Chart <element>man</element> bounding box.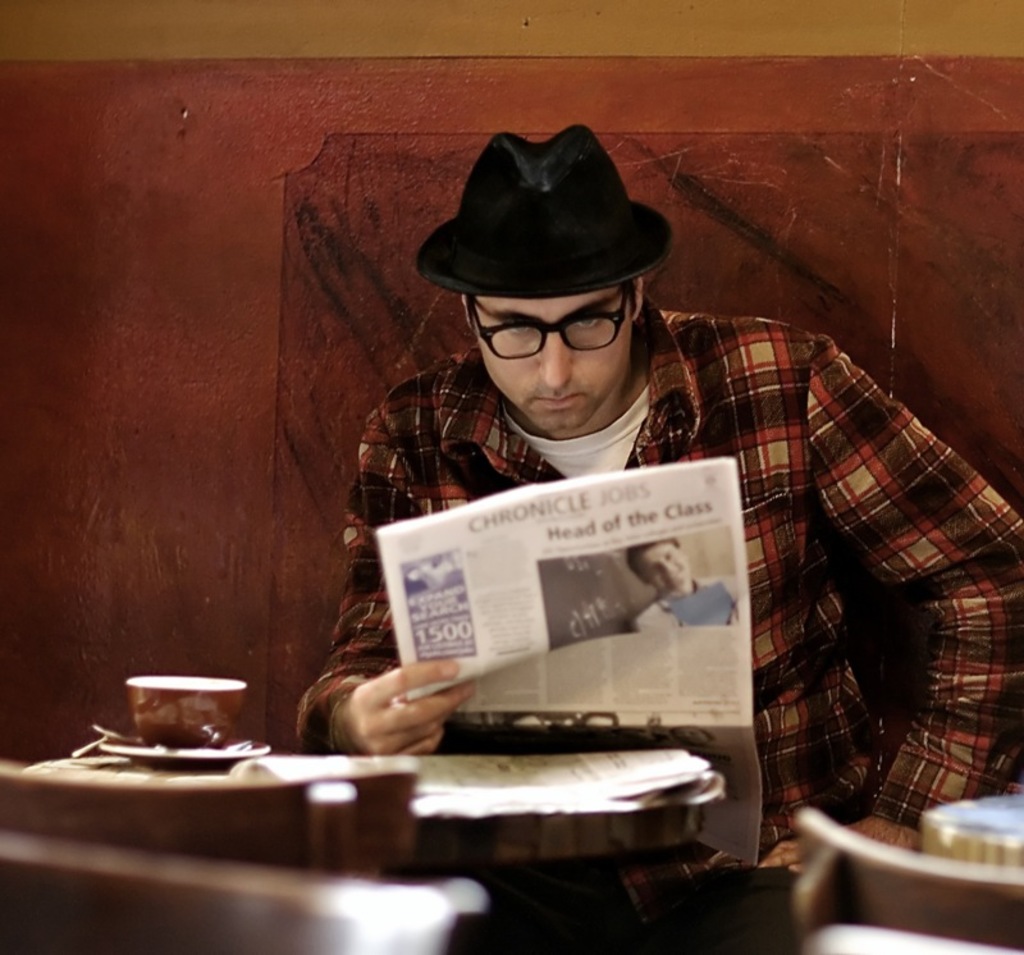
Charted: crop(298, 123, 1023, 886).
